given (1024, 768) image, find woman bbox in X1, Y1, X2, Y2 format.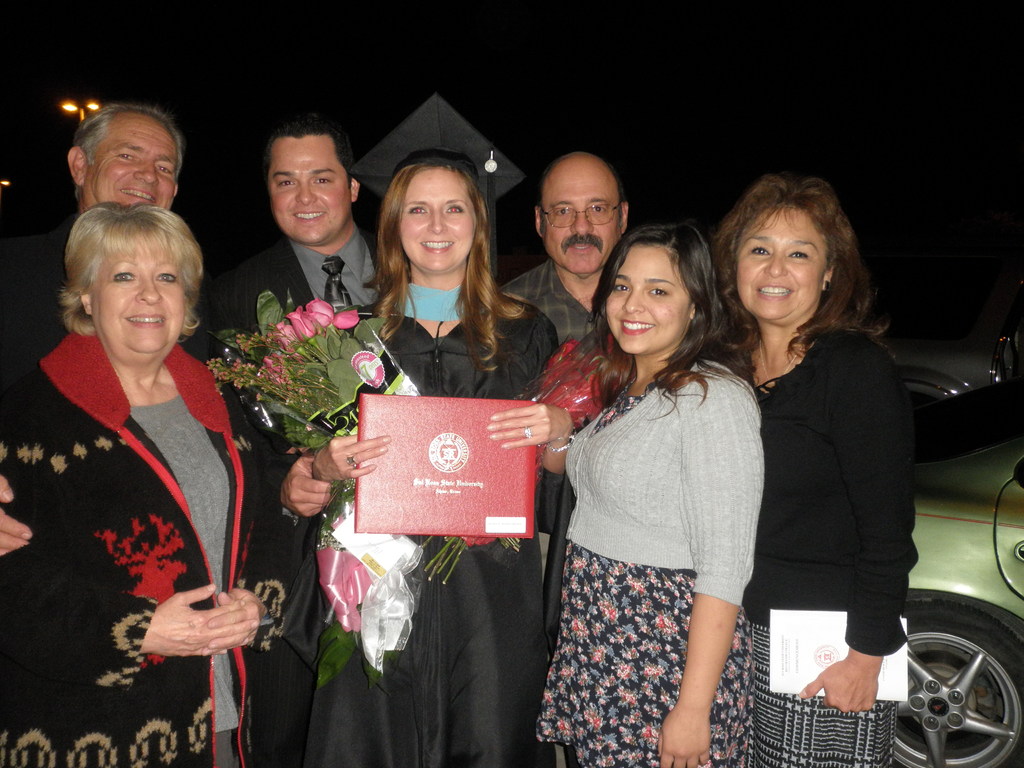
552, 230, 768, 767.
